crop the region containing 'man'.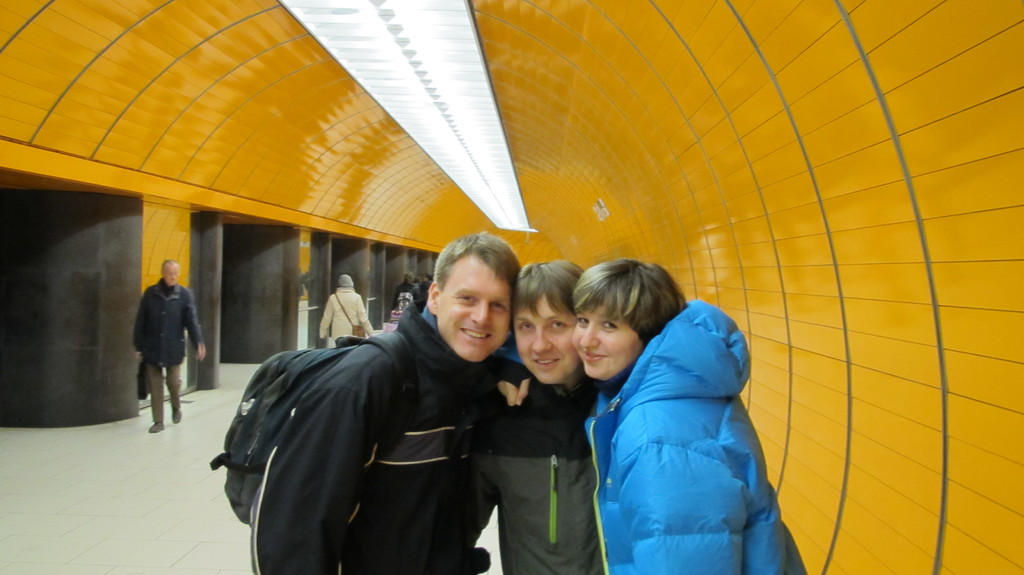
Crop region: (left=244, top=229, right=520, bottom=574).
